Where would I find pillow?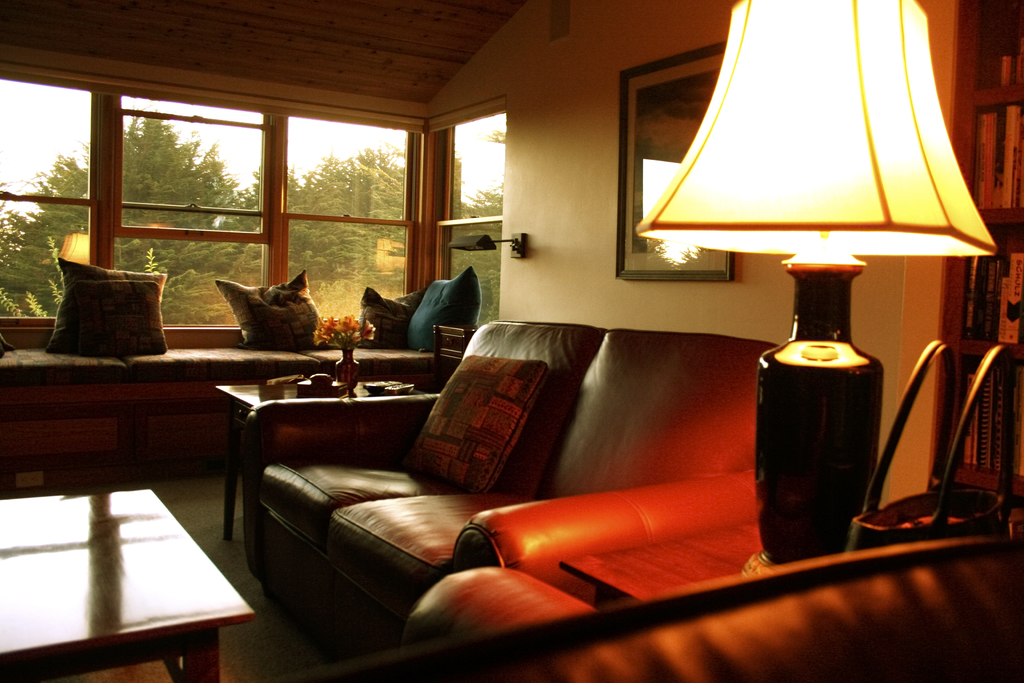
At BBox(218, 265, 321, 348).
